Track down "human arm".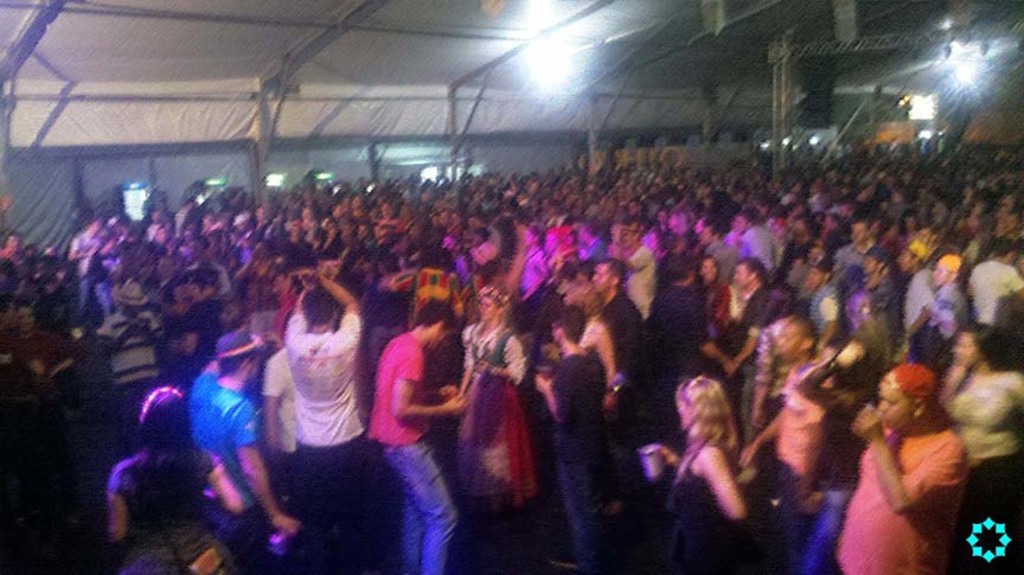
Tracked to region(325, 262, 370, 351).
